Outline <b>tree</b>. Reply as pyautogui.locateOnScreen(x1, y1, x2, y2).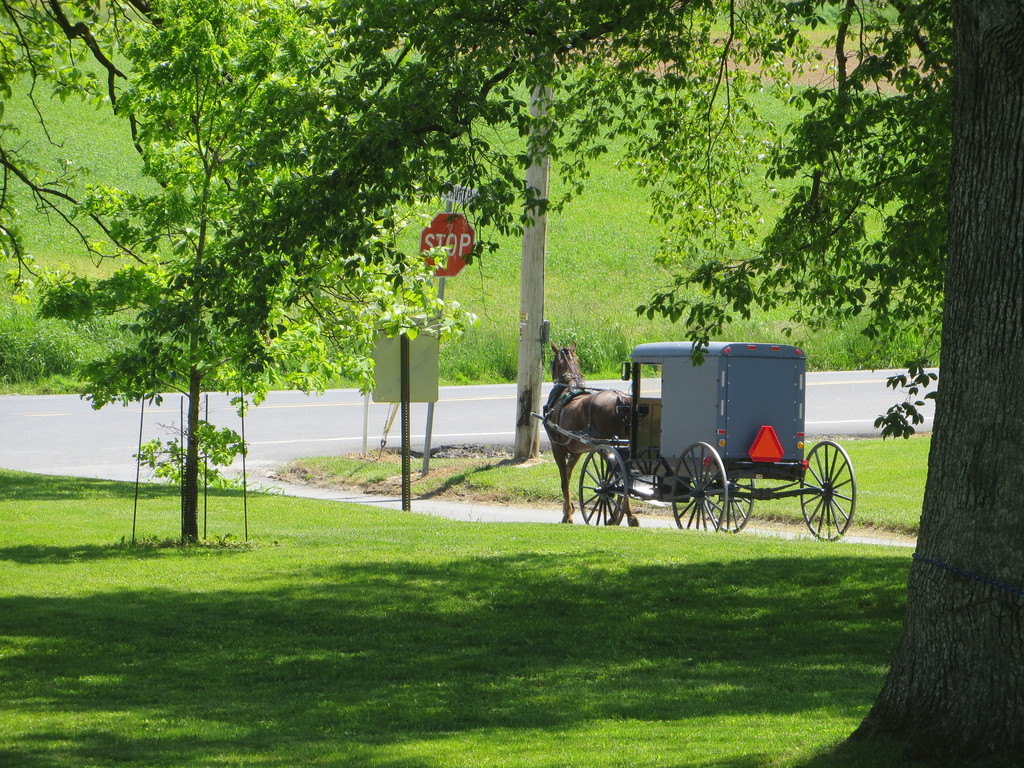
pyautogui.locateOnScreen(292, 0, 1023, 767).
